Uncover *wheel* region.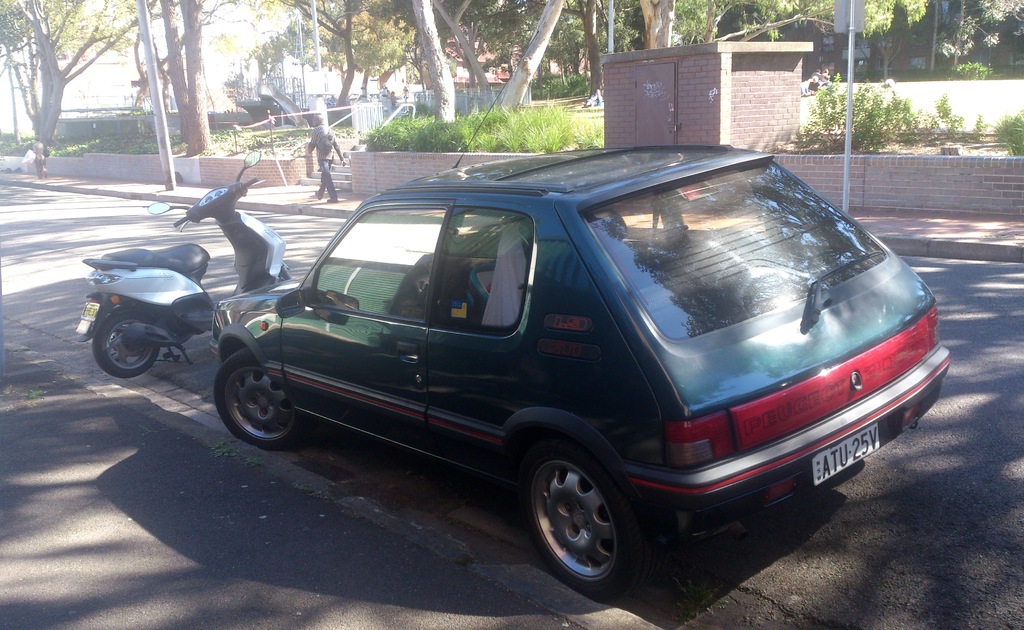
Uncovered: (214, 352, 317, 452).
